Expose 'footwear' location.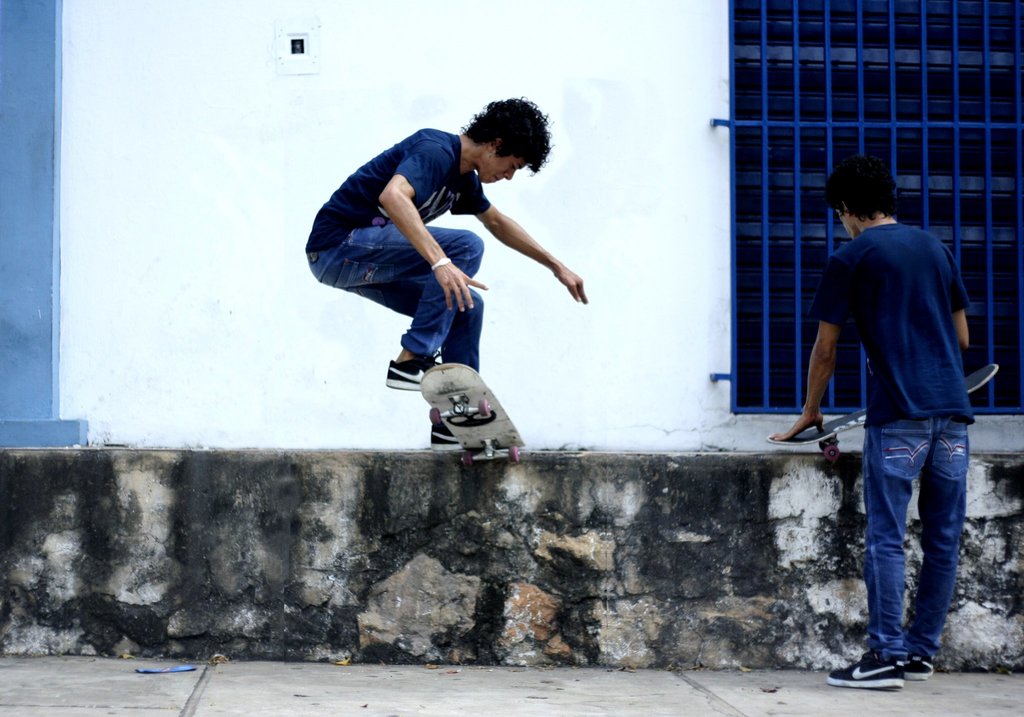
Exposed at region(429, 423, 464, 452).
